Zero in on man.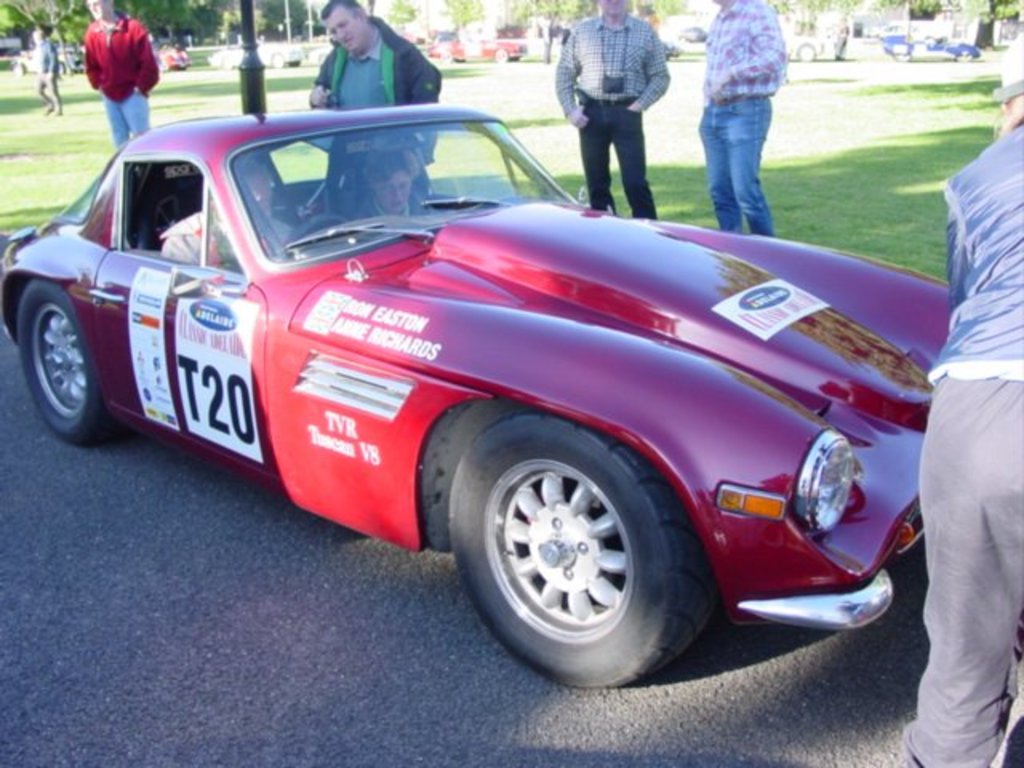
Zeroed in: rect(691, 0, 790, 230).
